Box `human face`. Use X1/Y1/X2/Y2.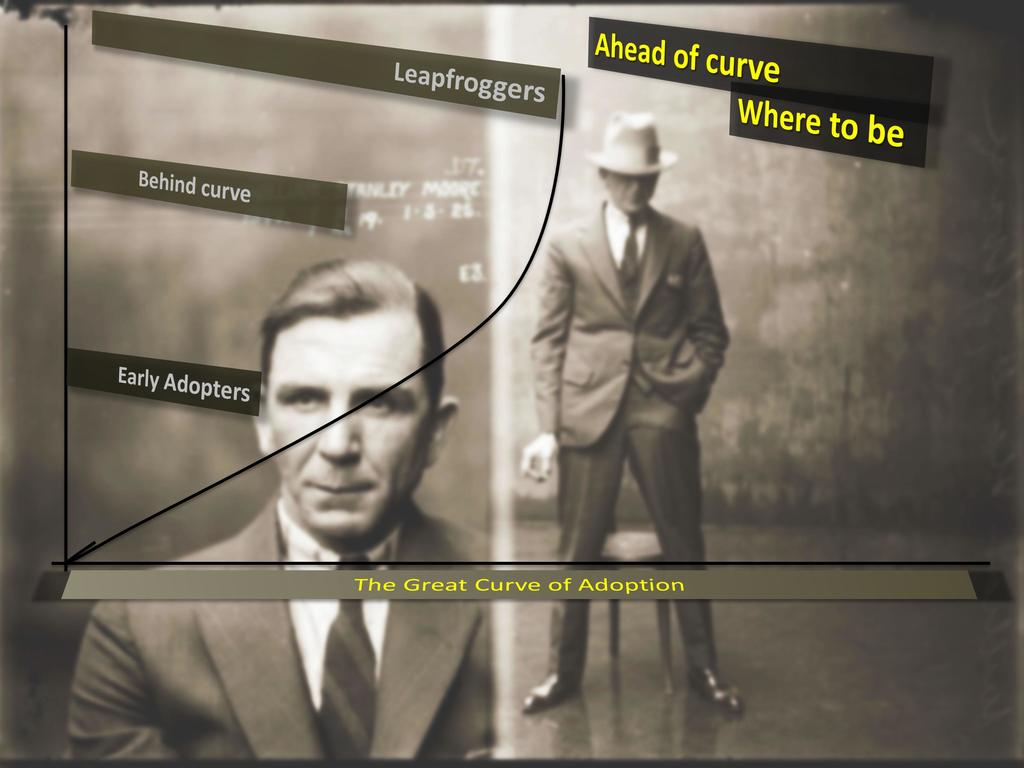
600/174/659/220.
